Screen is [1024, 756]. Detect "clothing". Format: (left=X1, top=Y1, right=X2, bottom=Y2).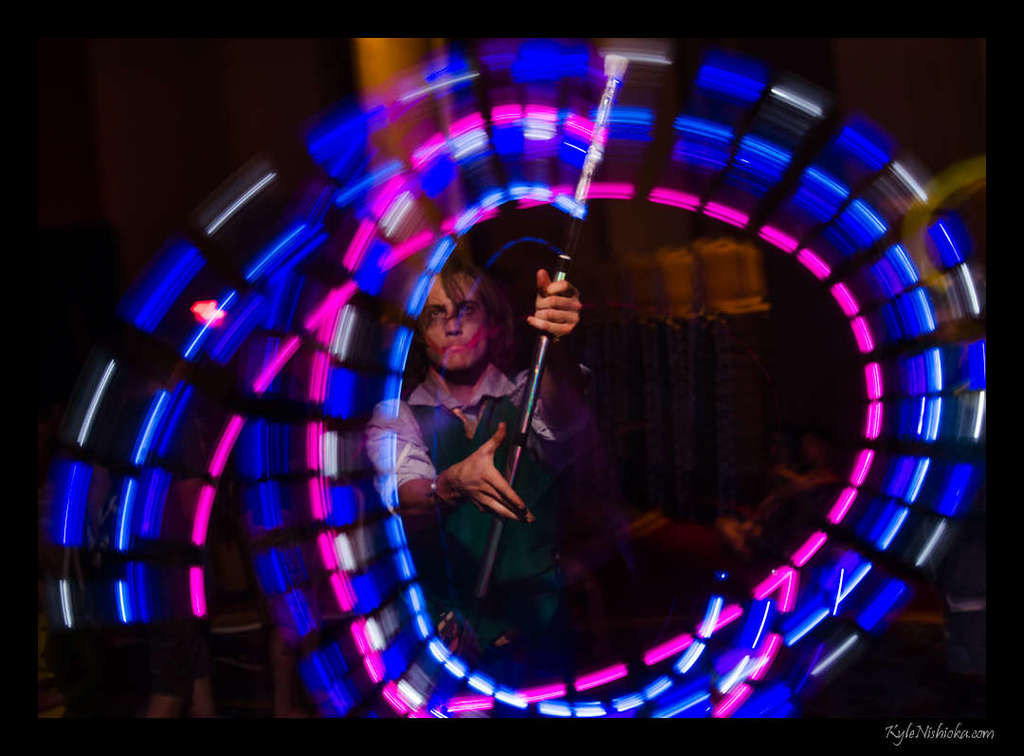
(left=374, top=359, right=562, bottom=673).
